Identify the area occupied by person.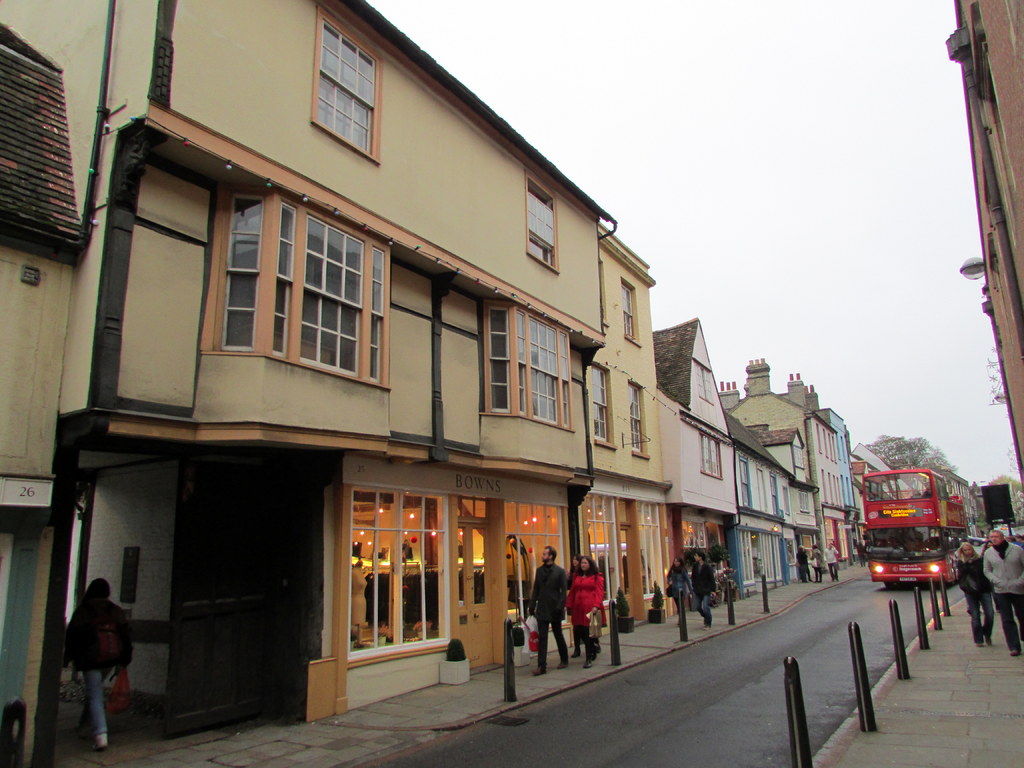
Area: pyautogui.locateOnScreen(944, 536, 1002, 643).
